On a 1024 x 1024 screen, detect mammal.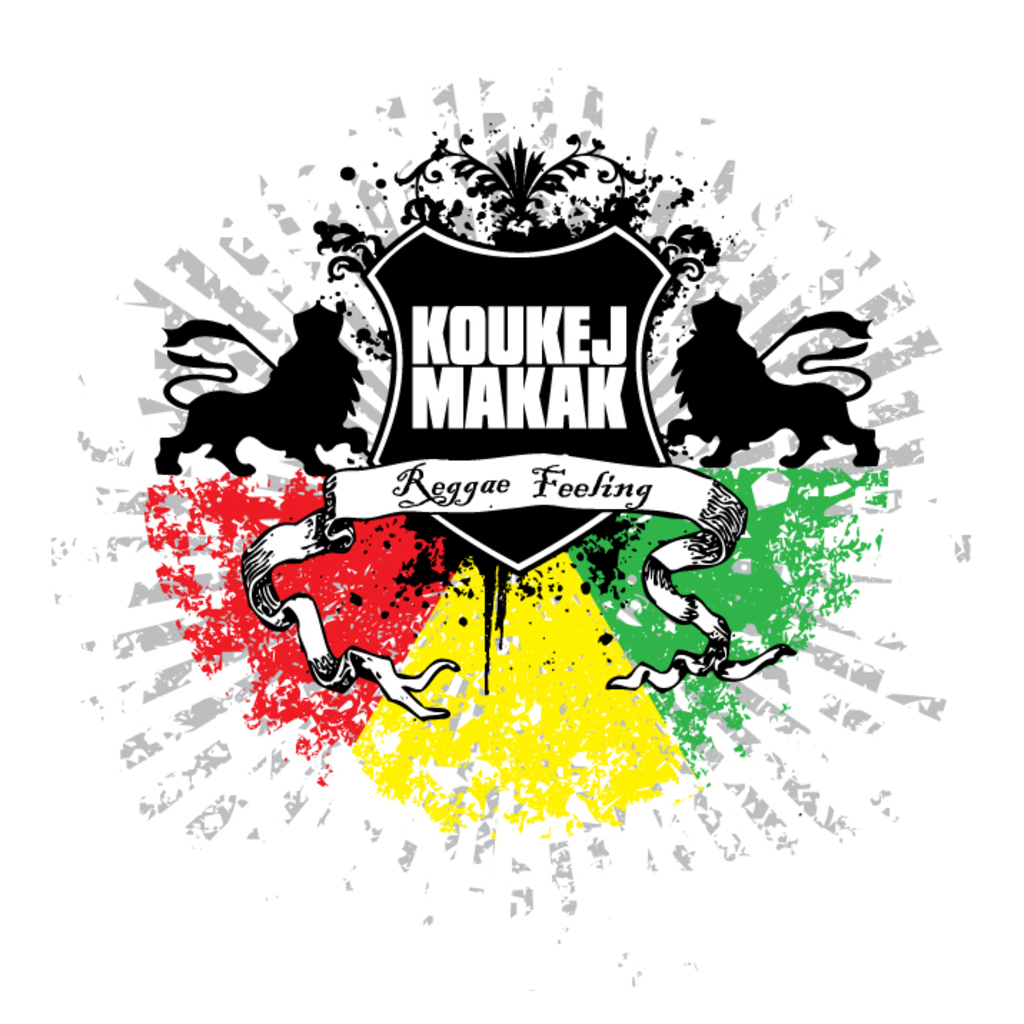
<box>154,299,370,479</box>.
